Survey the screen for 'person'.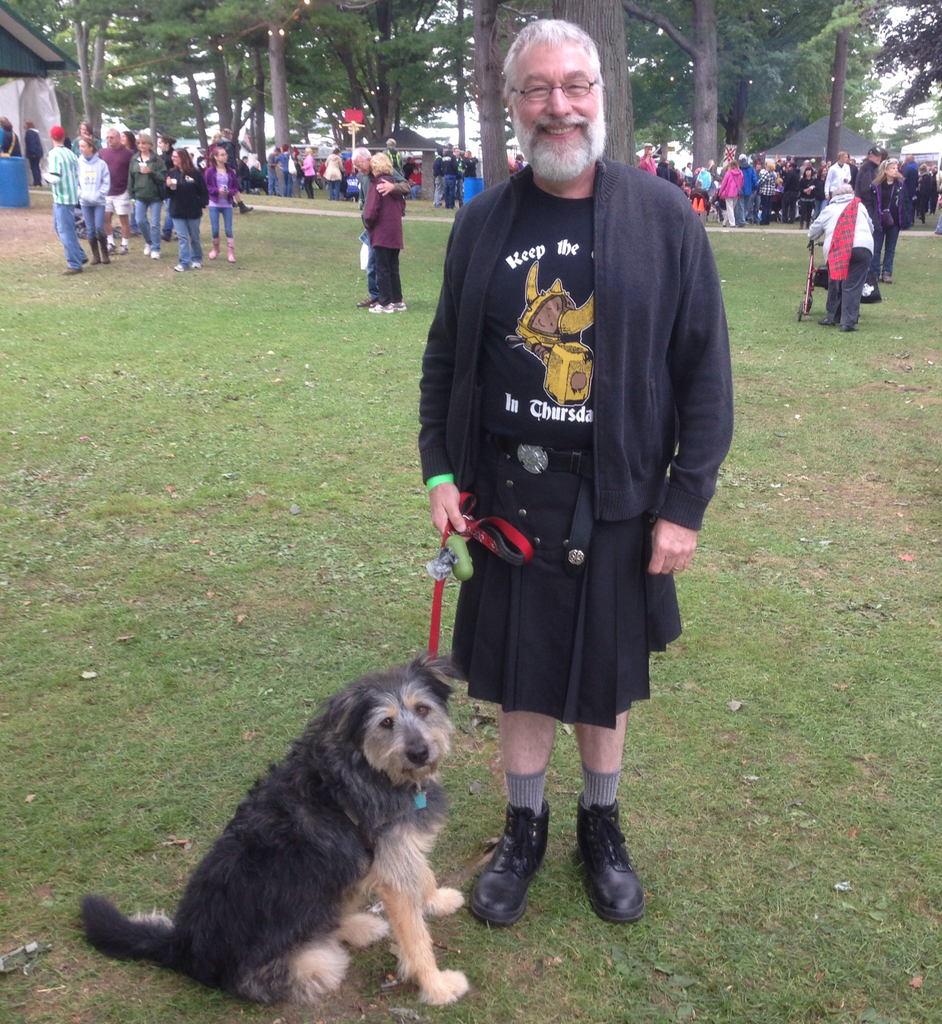
Survey found: 0 109 21 157.
